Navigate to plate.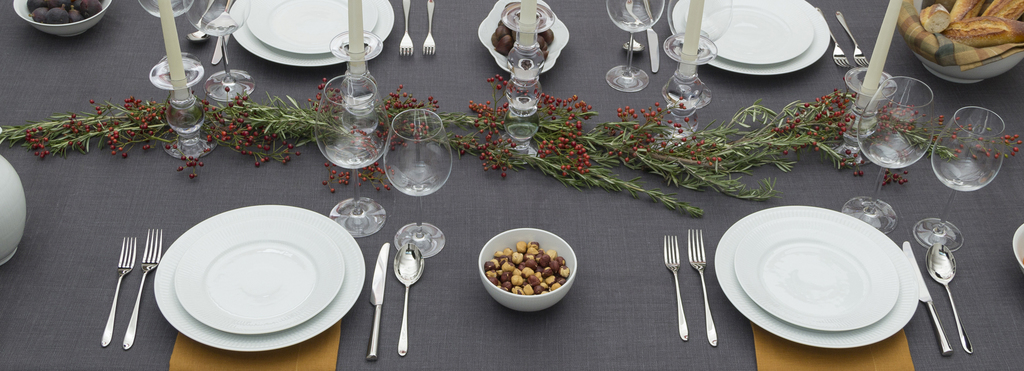
Navigation target: detection(1011, 221, 1023, 263).
